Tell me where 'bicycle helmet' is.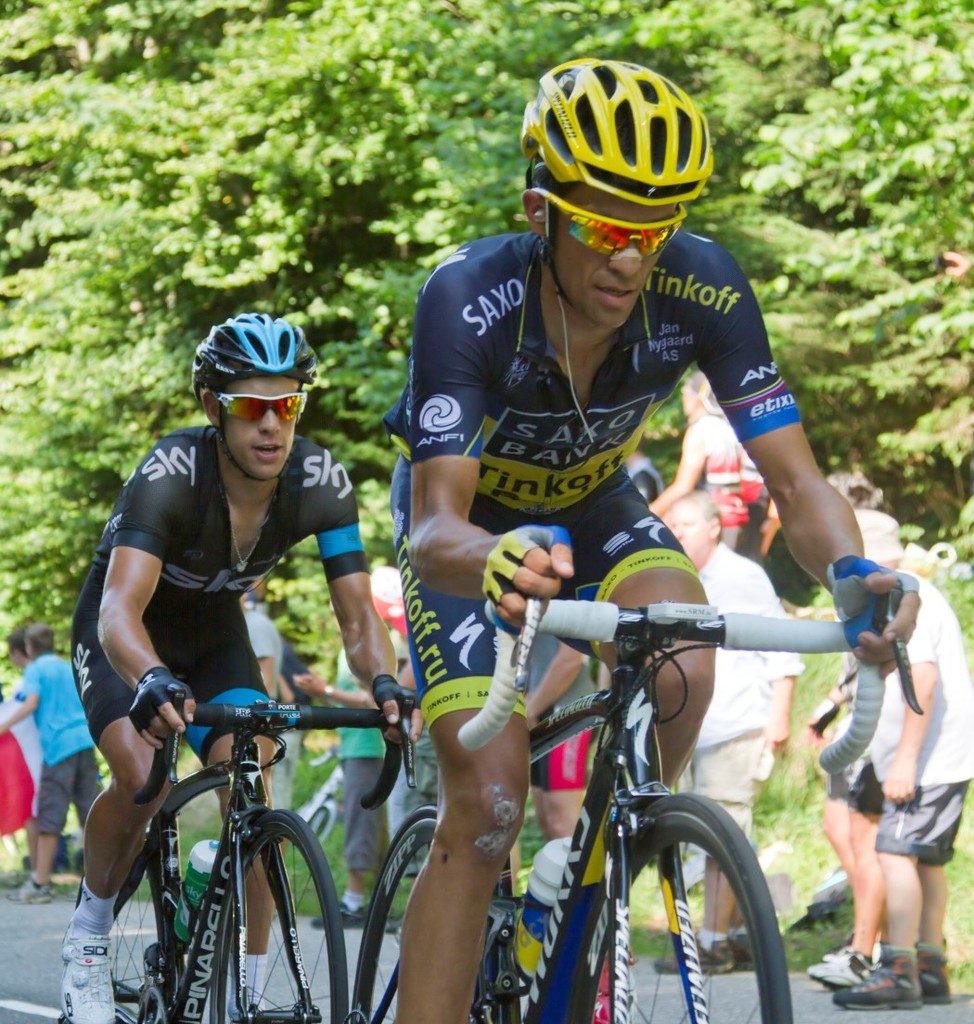
'bicycle helmet' is at 191,311,315,390.
